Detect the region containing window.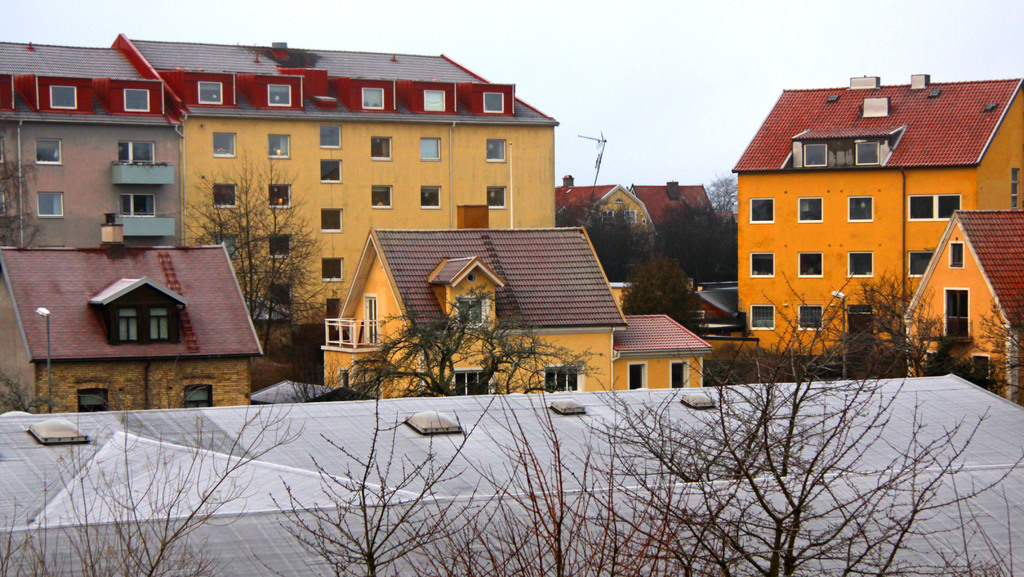
[x1=268, y1=180, x2=292, y2=206].
